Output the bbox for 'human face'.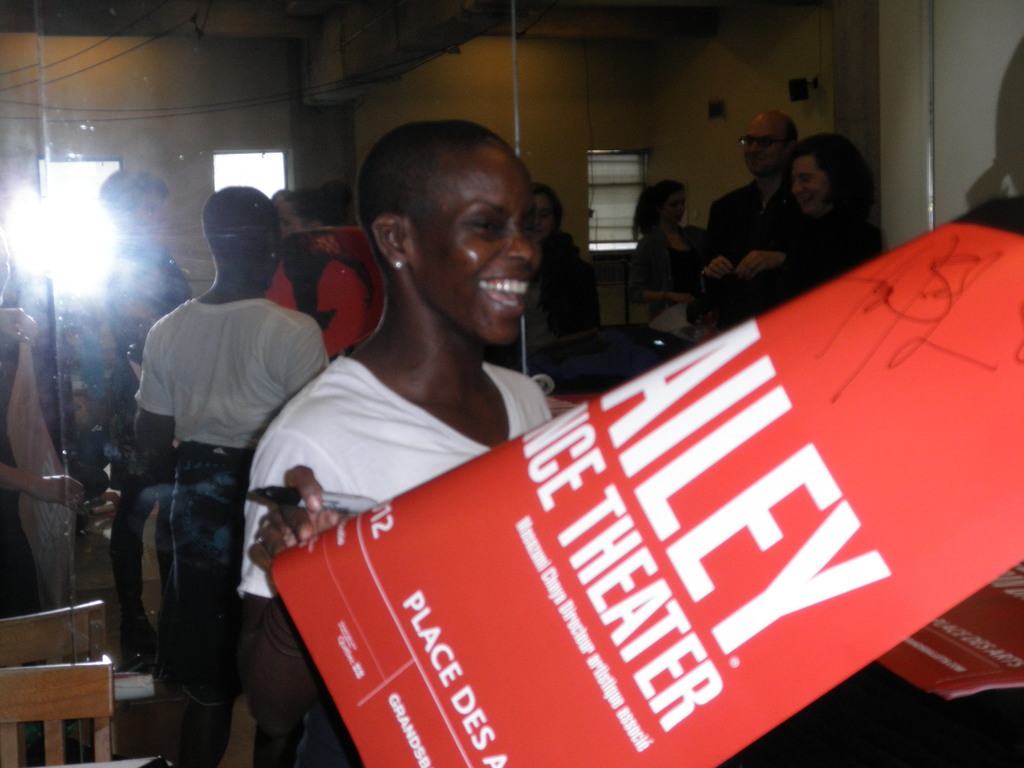
[408, 145, 544, 346].
